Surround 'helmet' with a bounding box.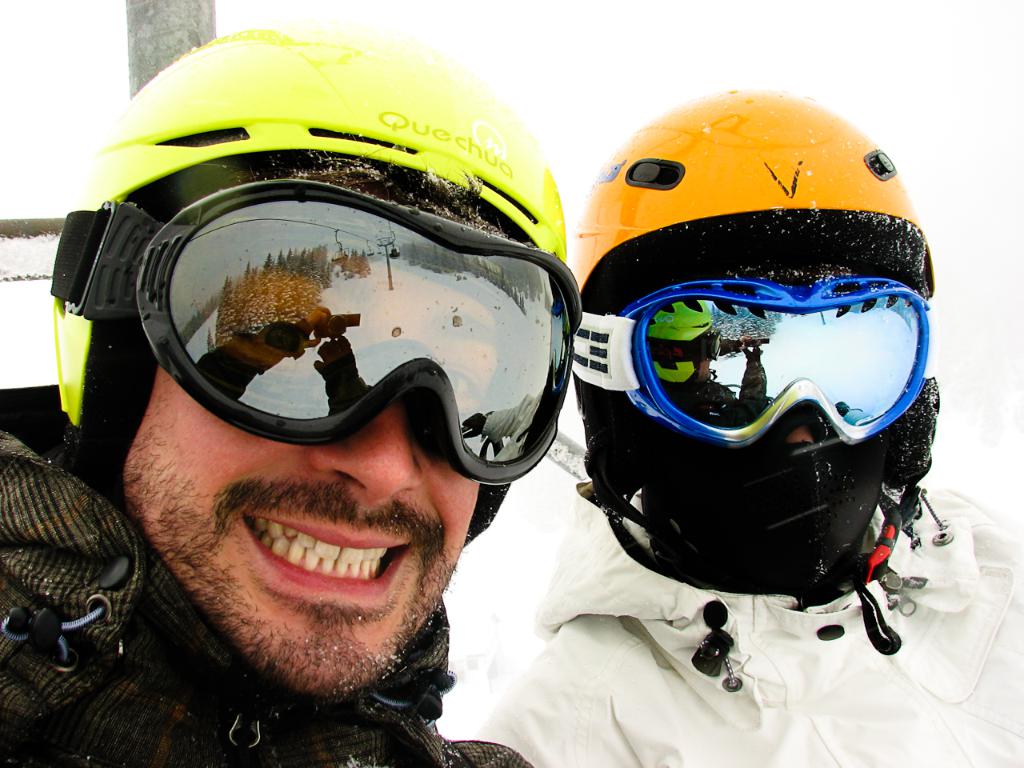
[x1=44, y1=20, x2=586, y2=546].
